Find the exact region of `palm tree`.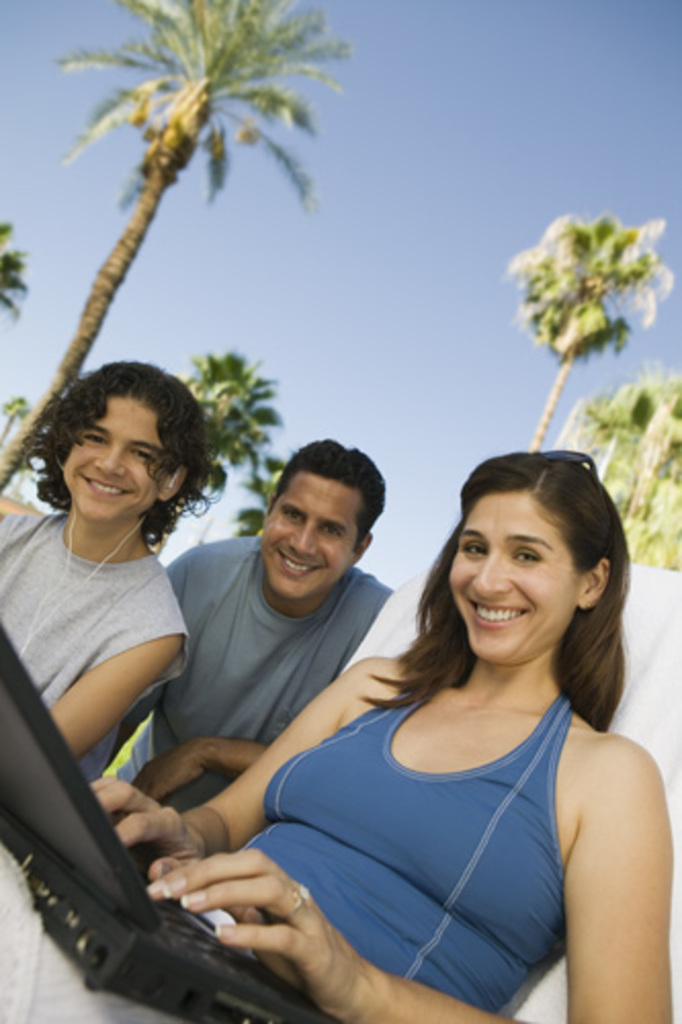
Exact region: bbox=(508, 211, 676, 465).
